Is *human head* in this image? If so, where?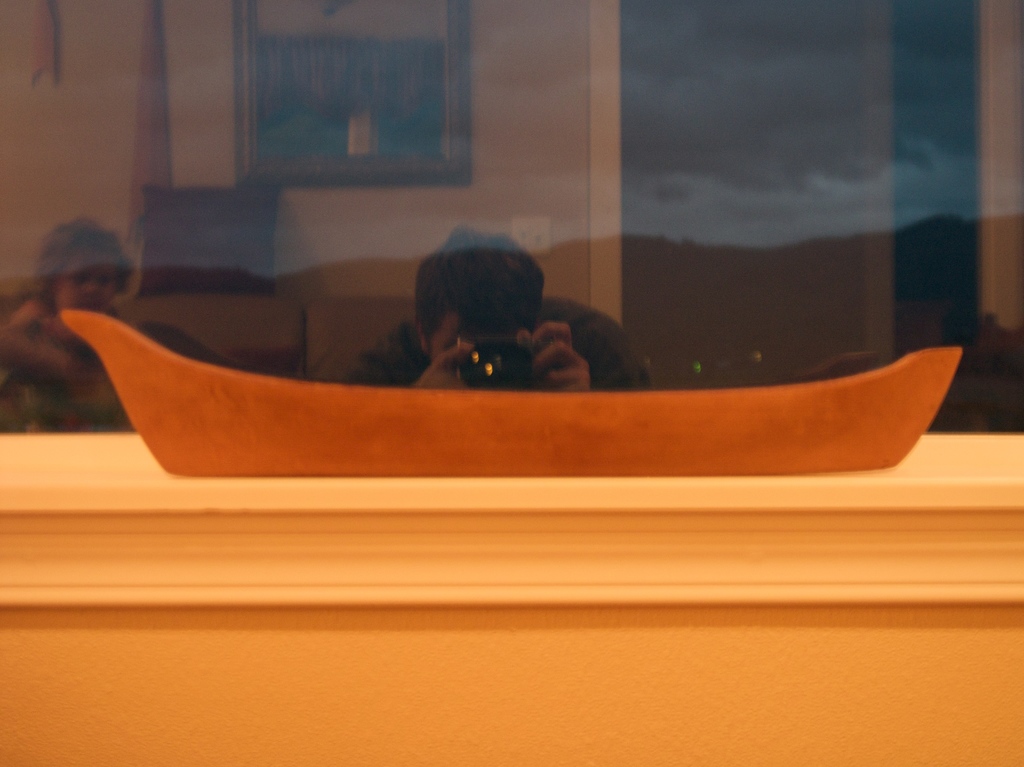
Yes, at {"left": 19, "top": 214, "right": 124, "bottom": 312}.
